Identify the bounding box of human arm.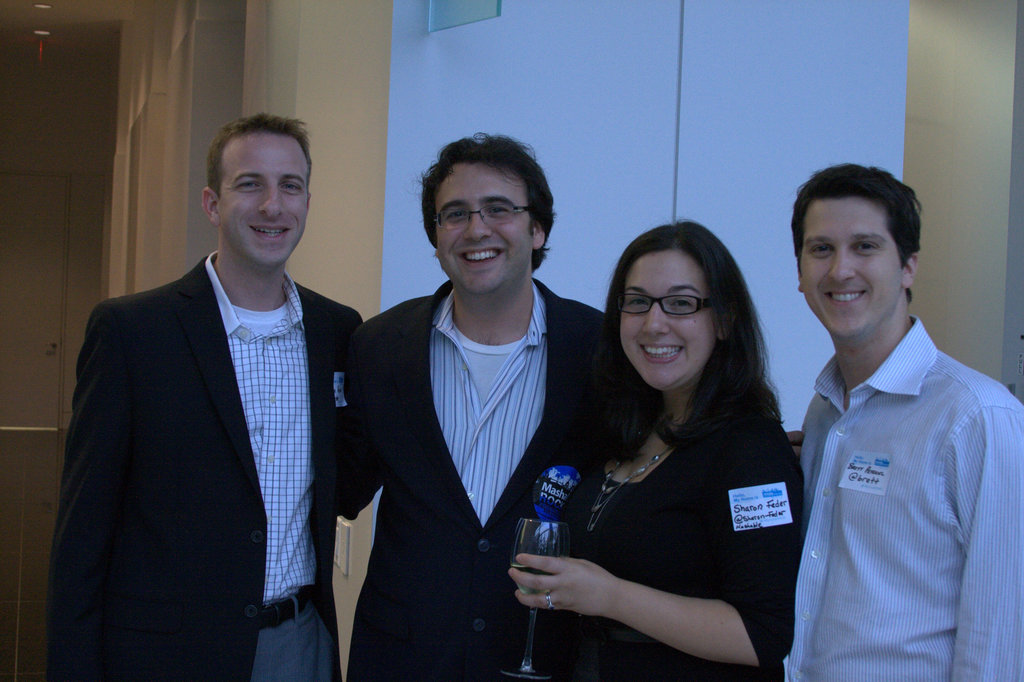
[515, 509, 777, 658].
